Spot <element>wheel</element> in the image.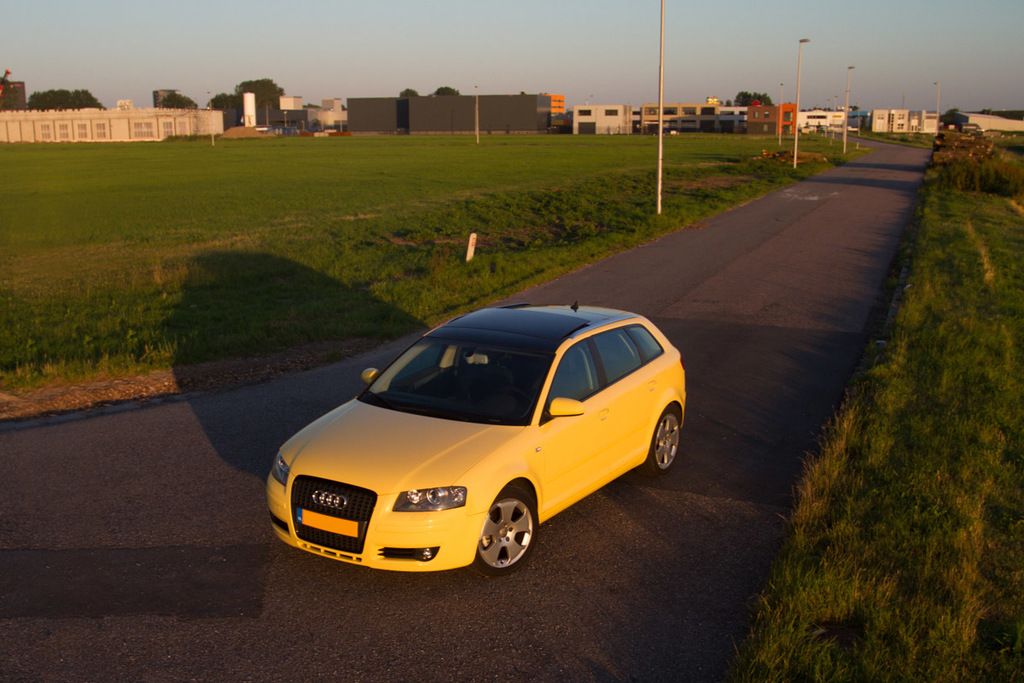
<element>wheel</element> found at 472/493/538/580.
